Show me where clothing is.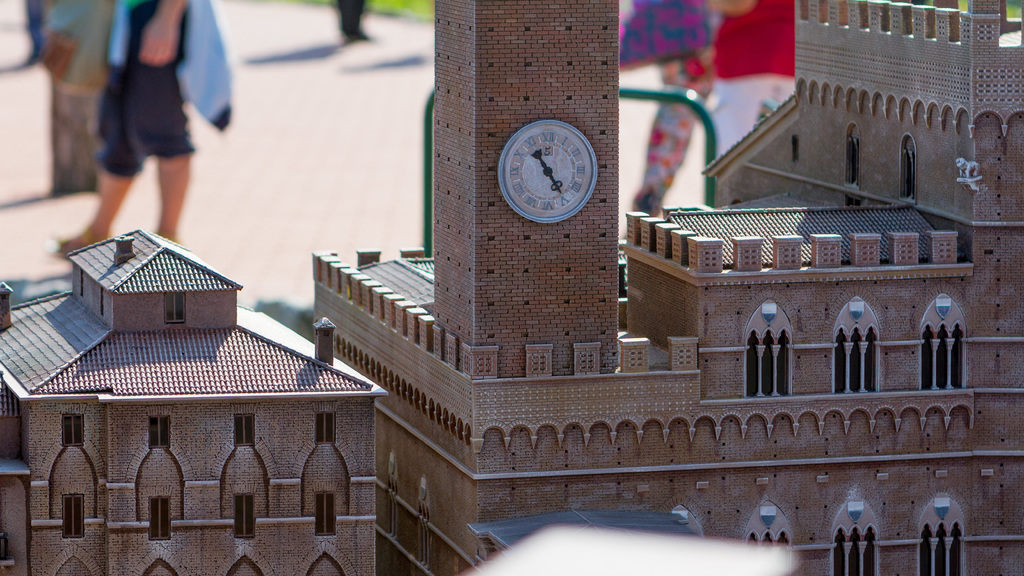
clothing is at {"left": 94, "top": 0, "right": 194, "bottom": 179}.
